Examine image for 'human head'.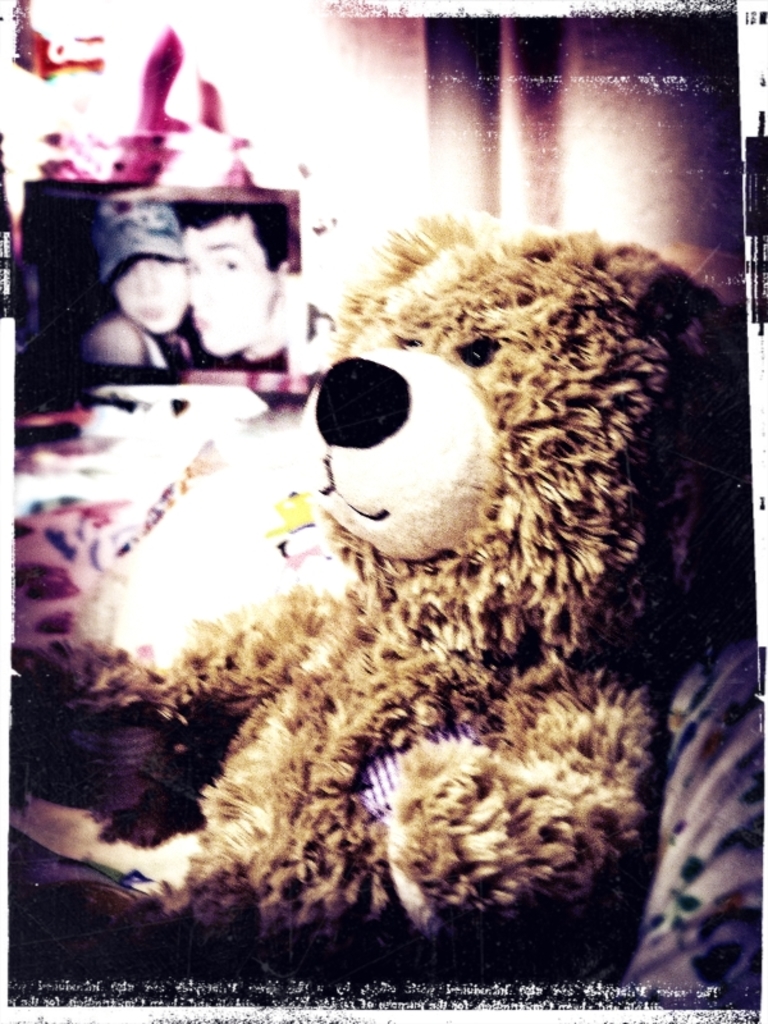
Examination result: pyautogui.locateOnScreen(188, 205, 293, 366).
